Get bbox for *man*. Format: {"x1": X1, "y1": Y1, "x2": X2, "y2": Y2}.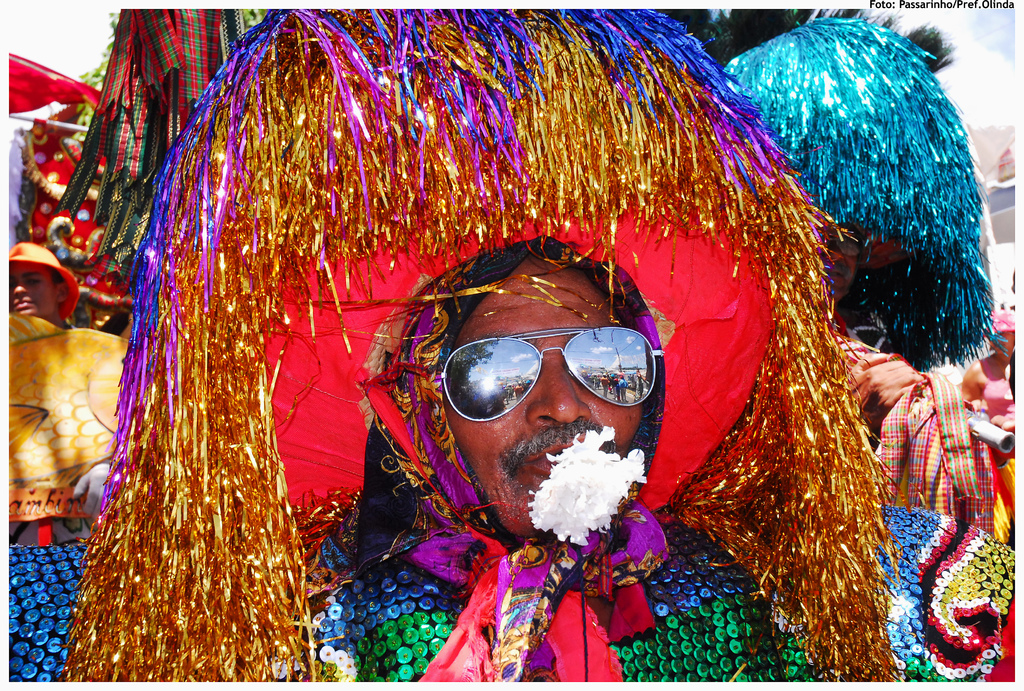
{"x1": 712, "y1": 19, "x2": 1020, "y2": 482}.
